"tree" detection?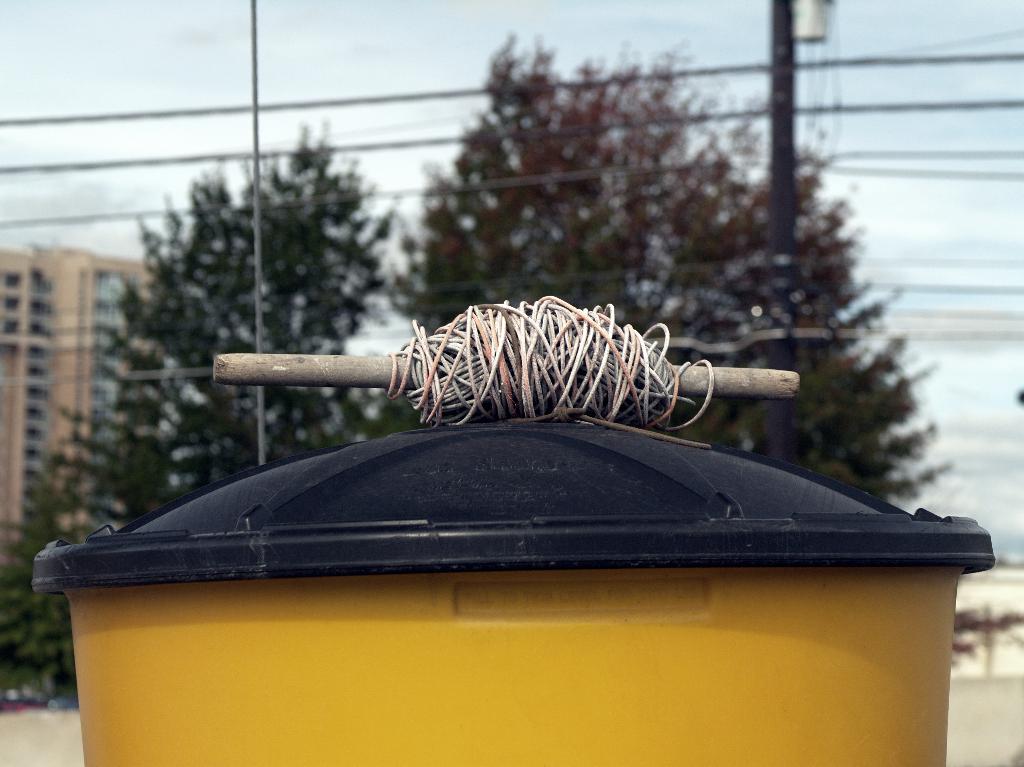
385 22 949 505
